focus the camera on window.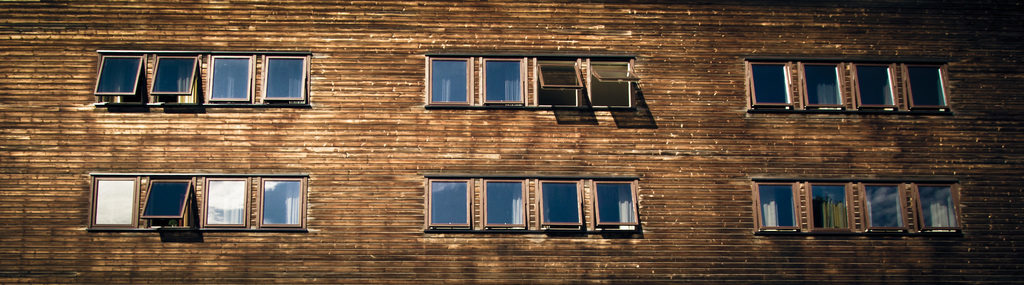
Focus region: BBox(265, 55, 308, 105).
